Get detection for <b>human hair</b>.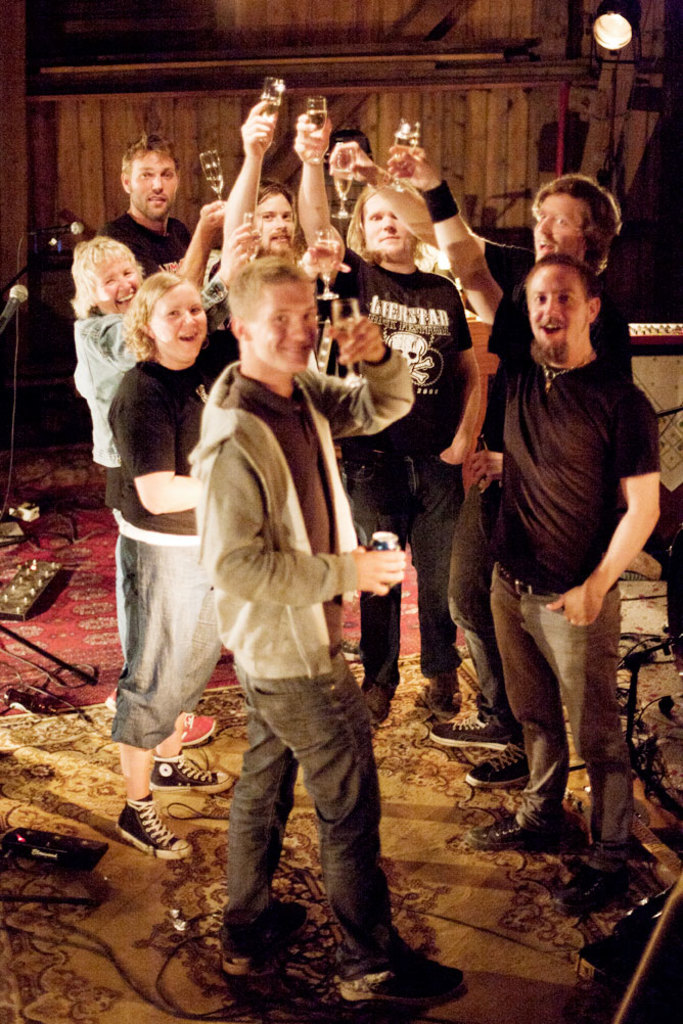
Detection: 256:176:293:236.
